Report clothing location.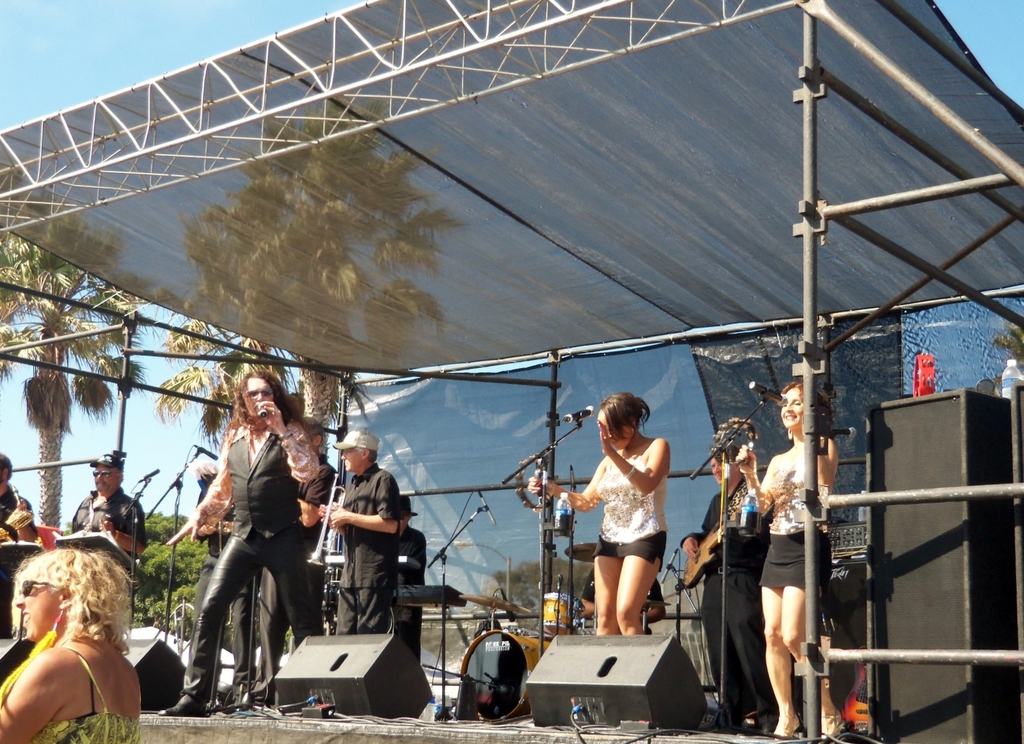
Report: <region>332, 464, 407, 635</region>.
